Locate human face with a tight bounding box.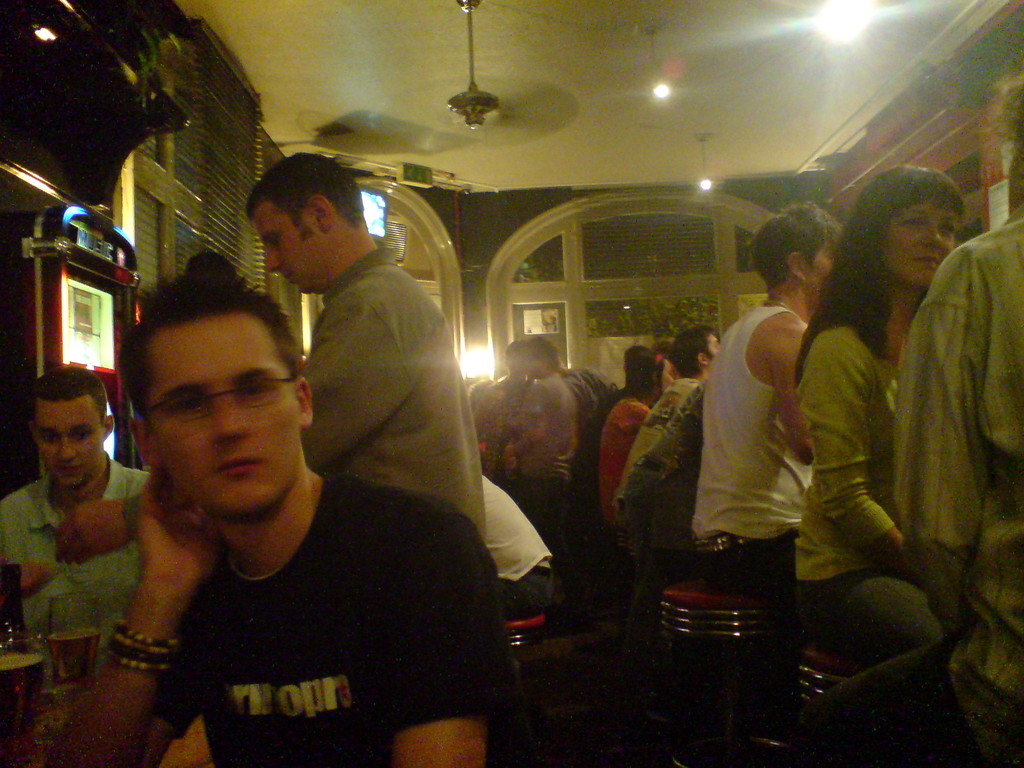
BBox(266, 200, 321, 294).
